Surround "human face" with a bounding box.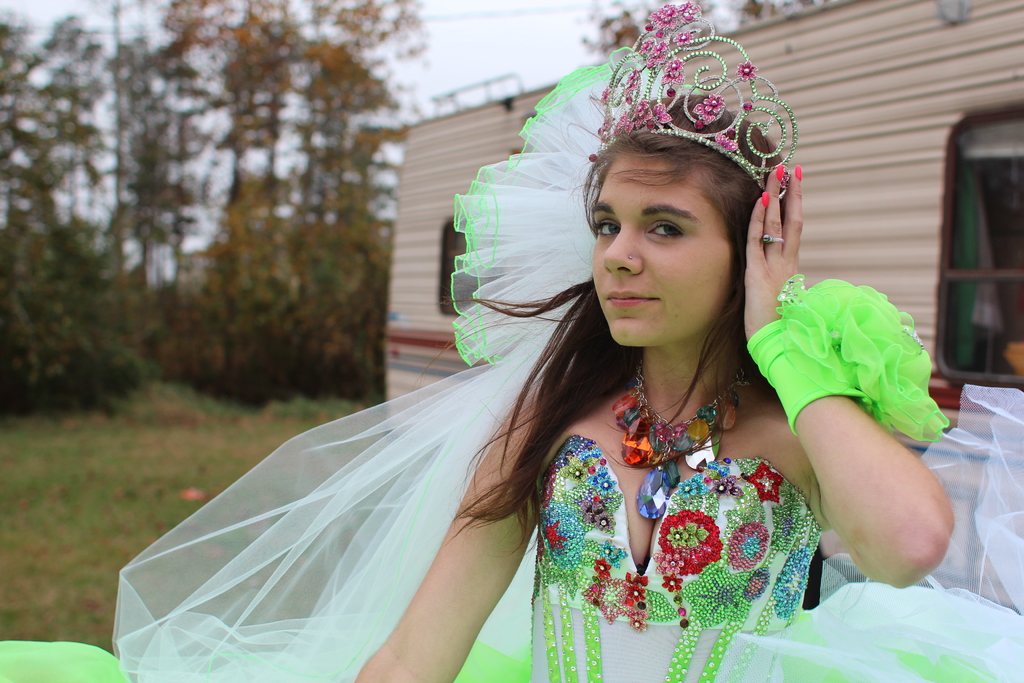
detection(593, 150, 732, 344).
